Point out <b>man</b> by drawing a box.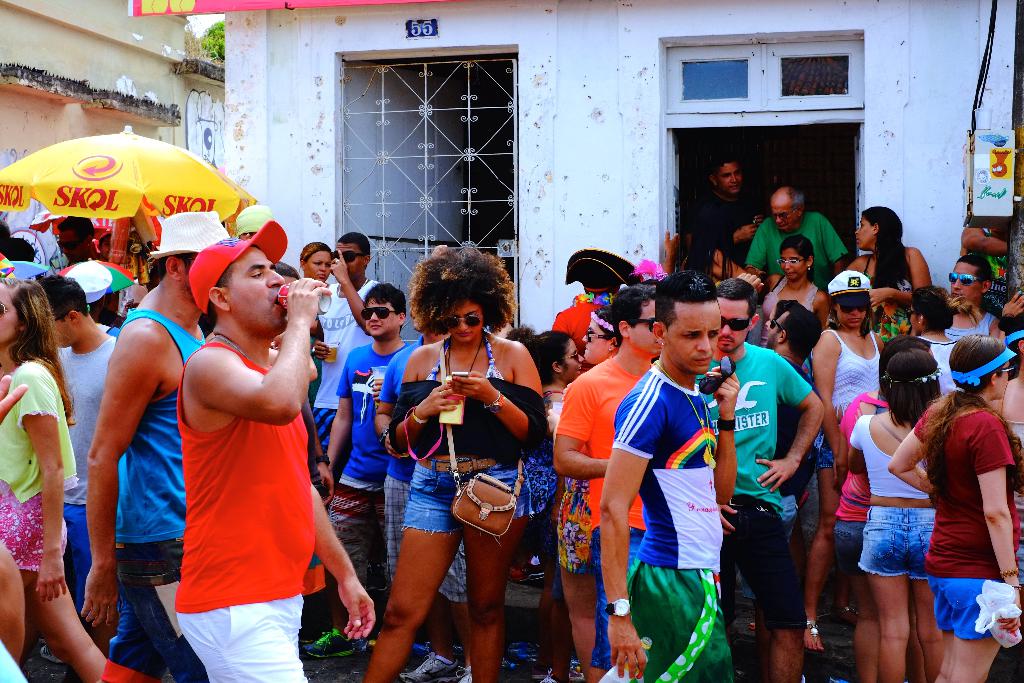
[693,277,822,682].
